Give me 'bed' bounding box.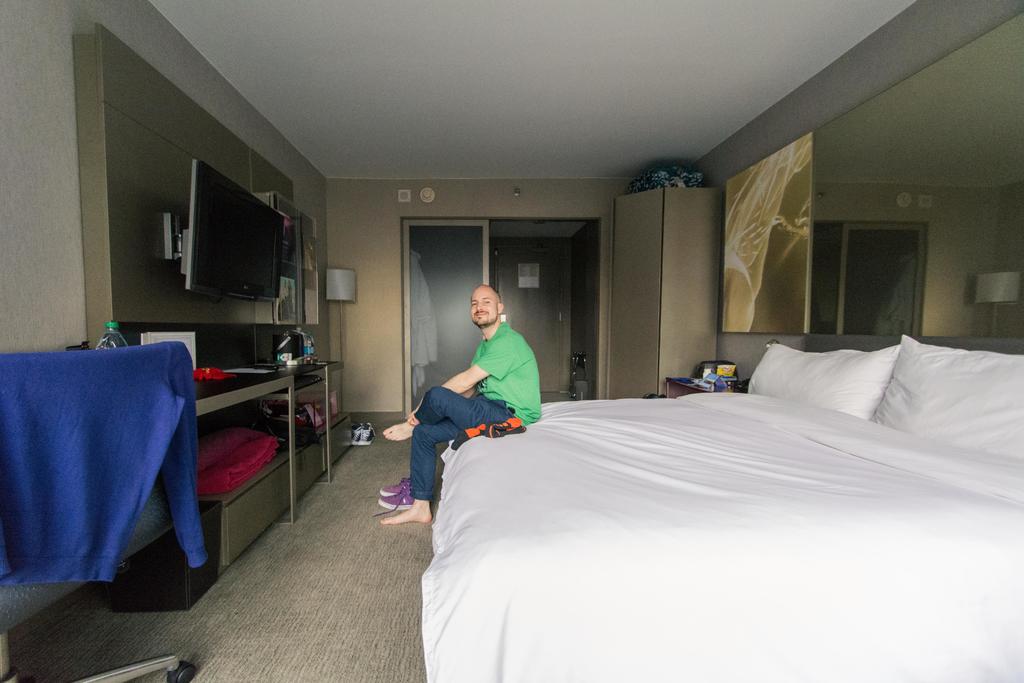
363 281 1016 671.
